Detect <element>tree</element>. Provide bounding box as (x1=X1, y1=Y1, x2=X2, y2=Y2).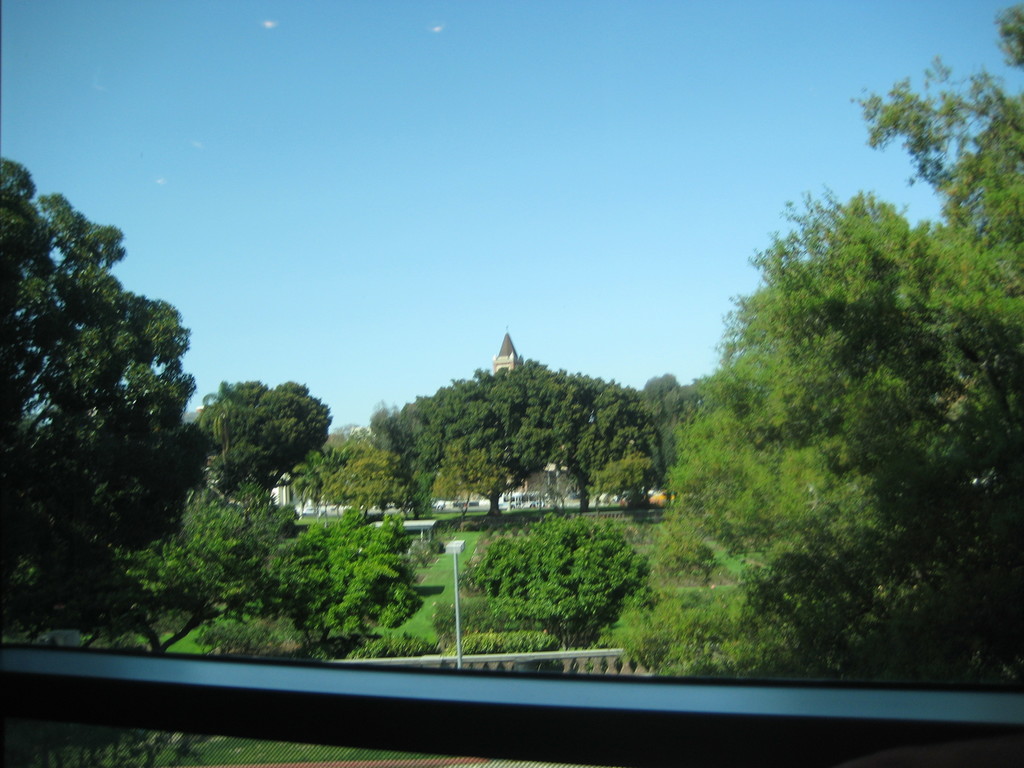
(x1=389, y1=355, x2=643, y2=530).
